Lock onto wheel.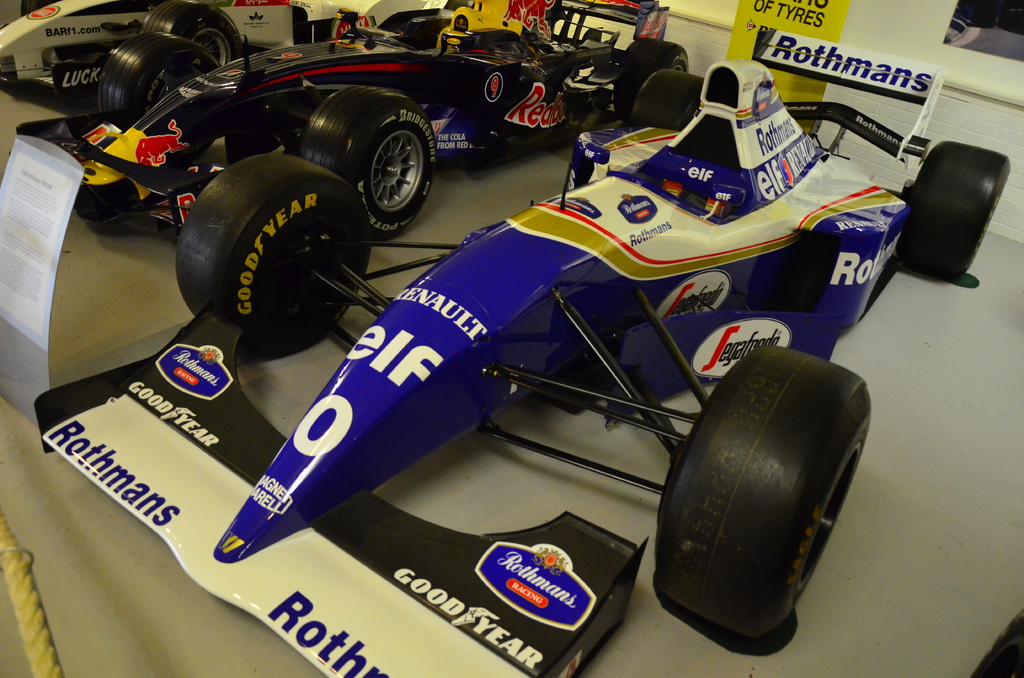
Locked: (631, 69, 705, 131).
